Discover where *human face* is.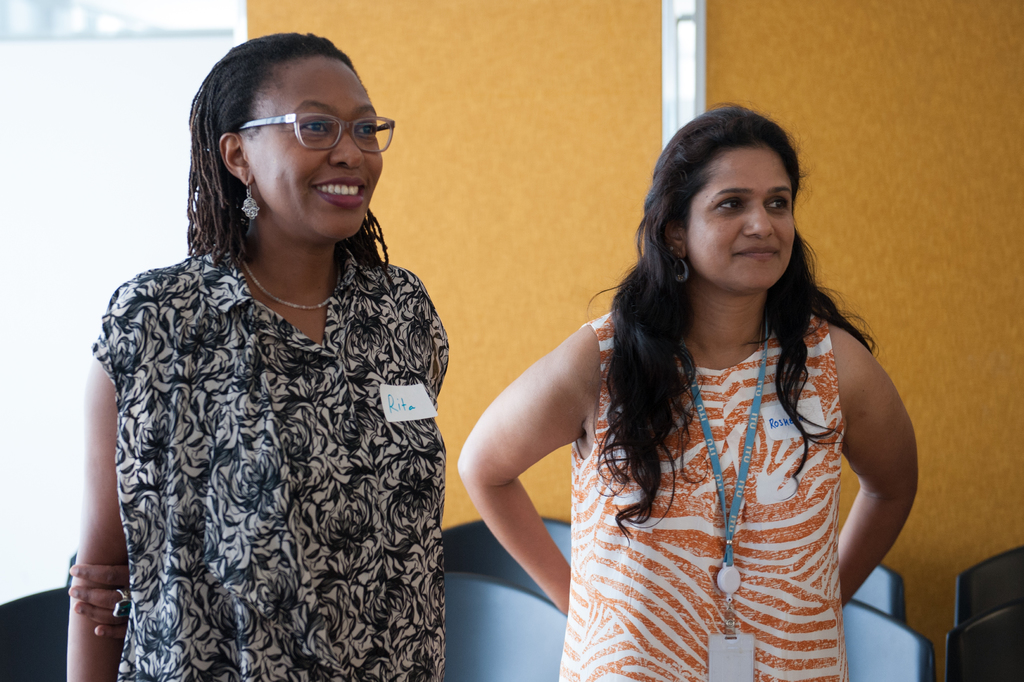
Discovered at (x1=244, y1=54, x2=385, y2=240).
